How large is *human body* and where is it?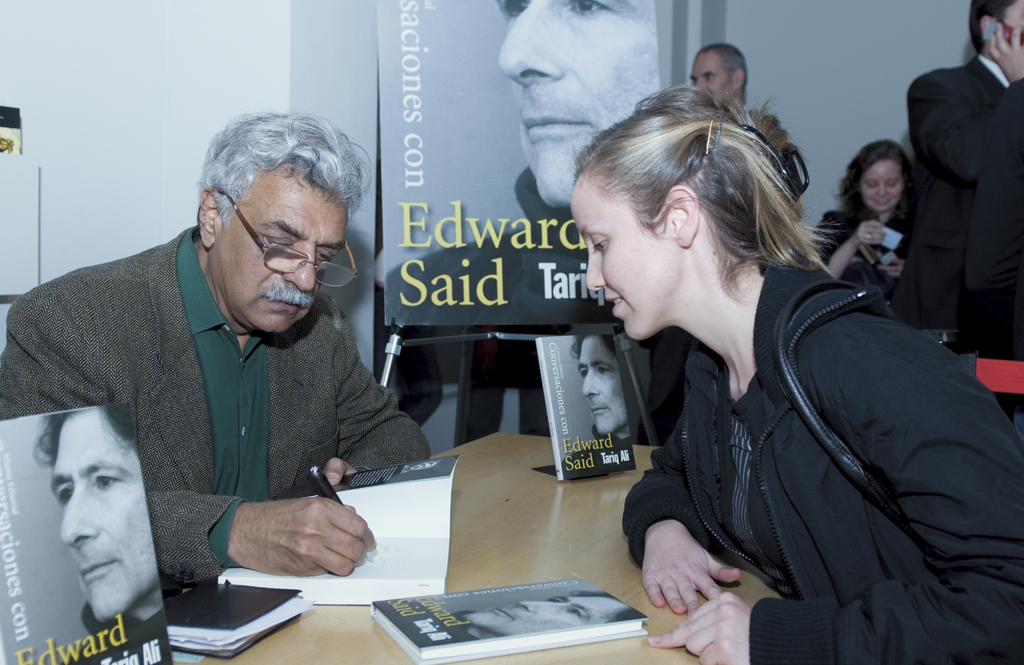
Bounding box: bbox=(805, 138, 916, 311).
